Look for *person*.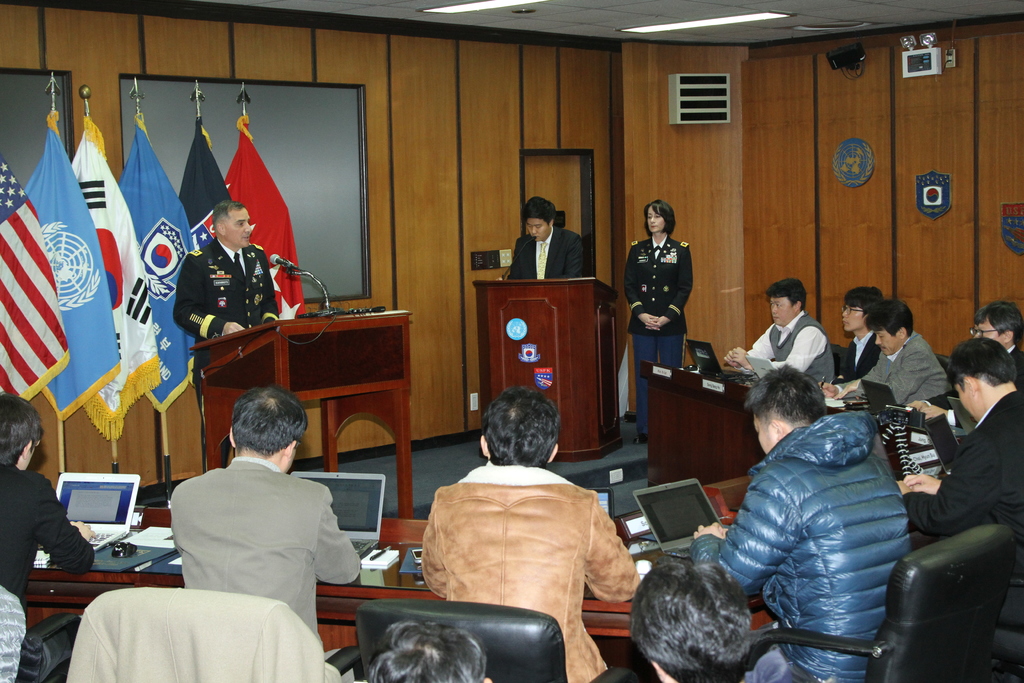
Found: x1=170, y1=384, x2=362, y2=680.
